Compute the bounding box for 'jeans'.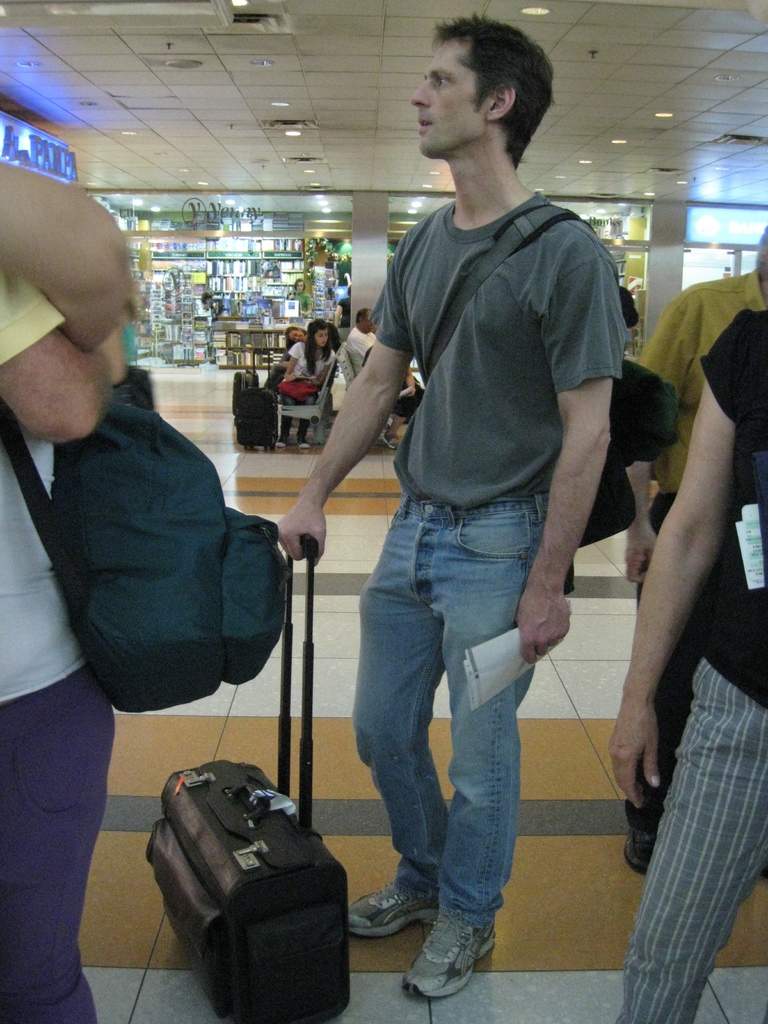
{"x1": 345, "y1": 490, "x2": 541, "y2": 931}.
